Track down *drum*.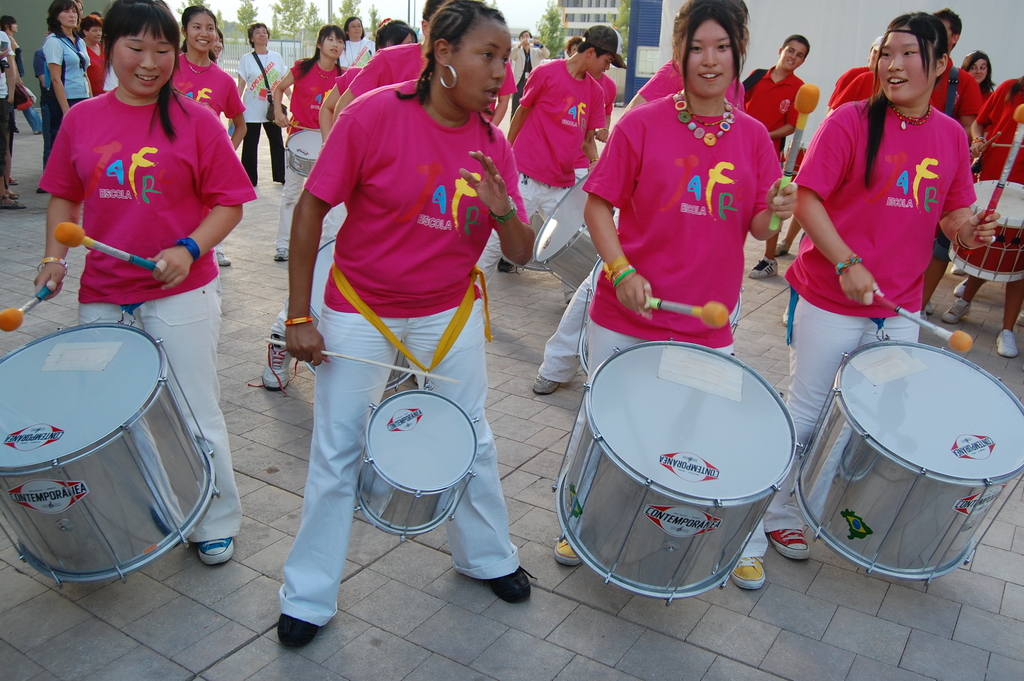
Tracked to <box>533,172,612,291</box>.
